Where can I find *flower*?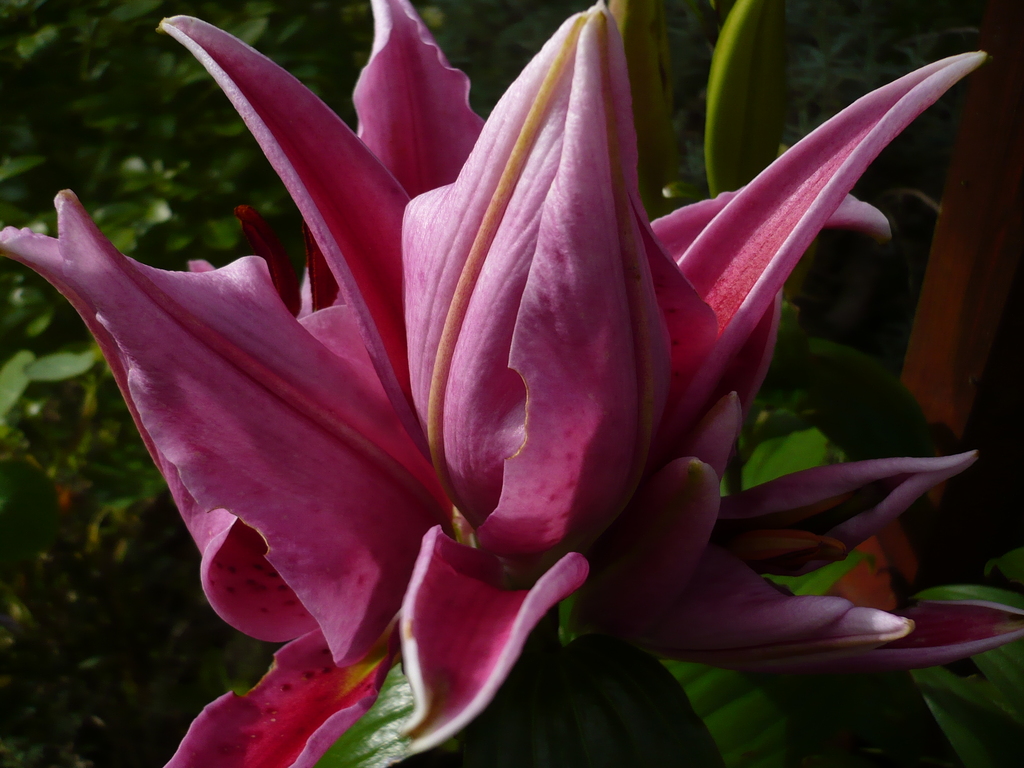
You can find it at [1, 3, 1023, 767].
